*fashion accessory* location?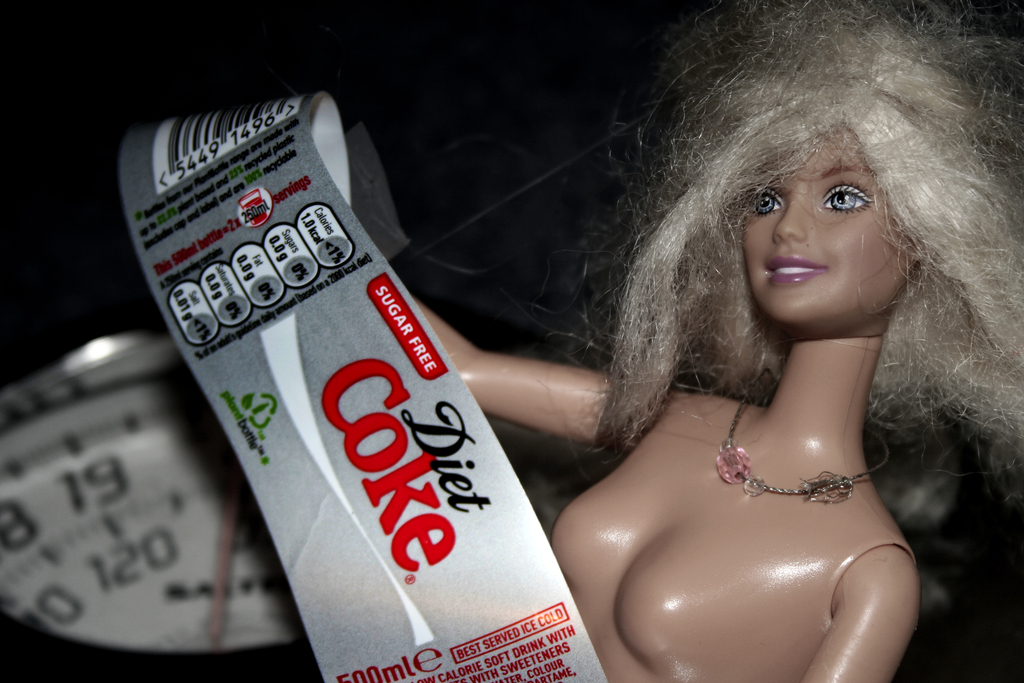
bbox(713, 393, 894, 502)
